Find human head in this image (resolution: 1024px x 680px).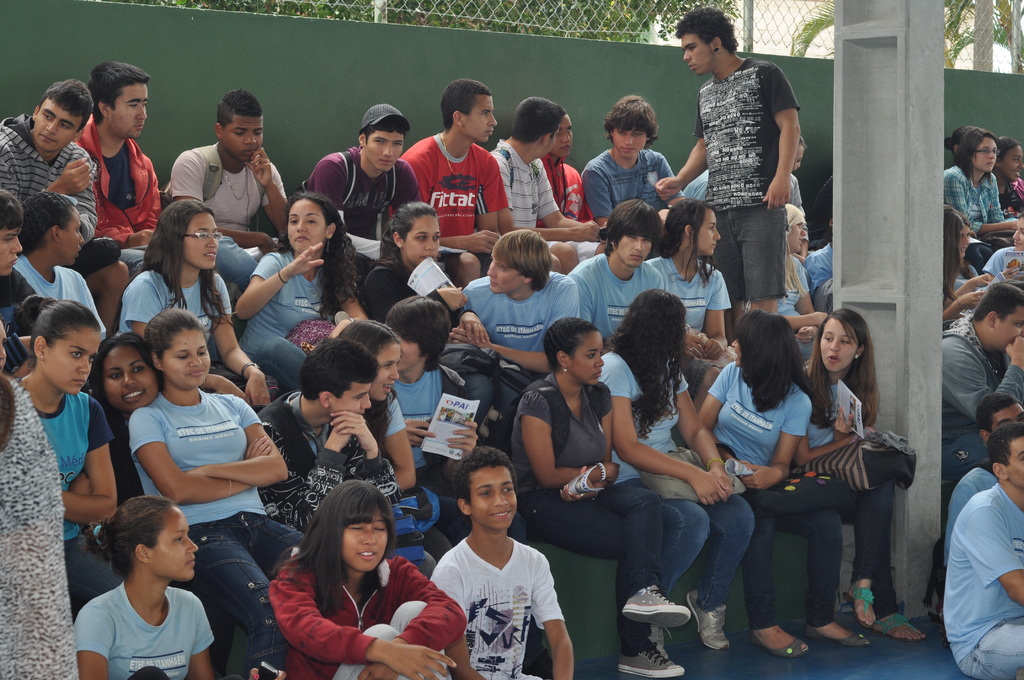
{"left": 156, "top": 198, "right": 218, "bottom": 269}.
